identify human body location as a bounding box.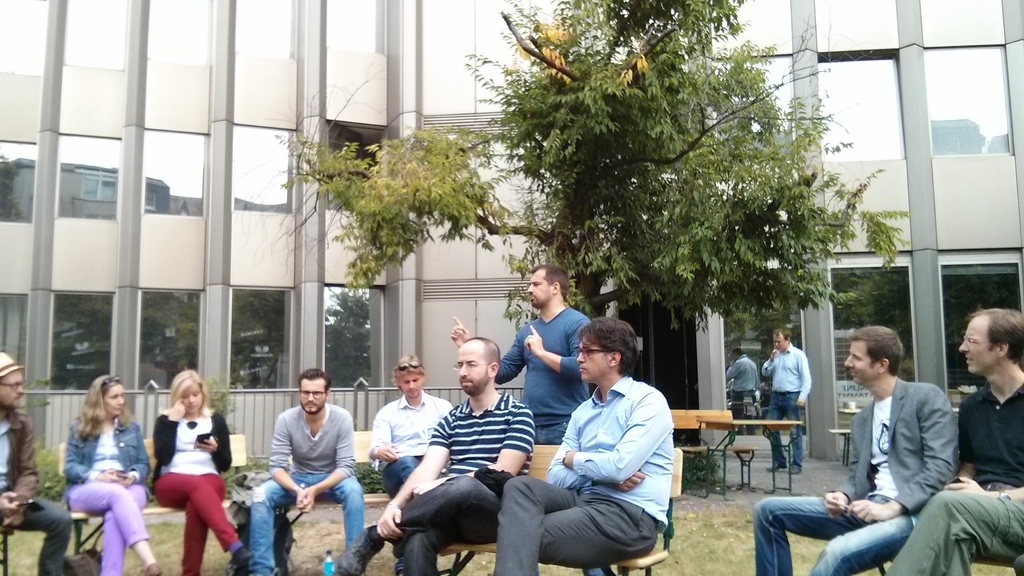
bbox(329, 335, 539, 575).
